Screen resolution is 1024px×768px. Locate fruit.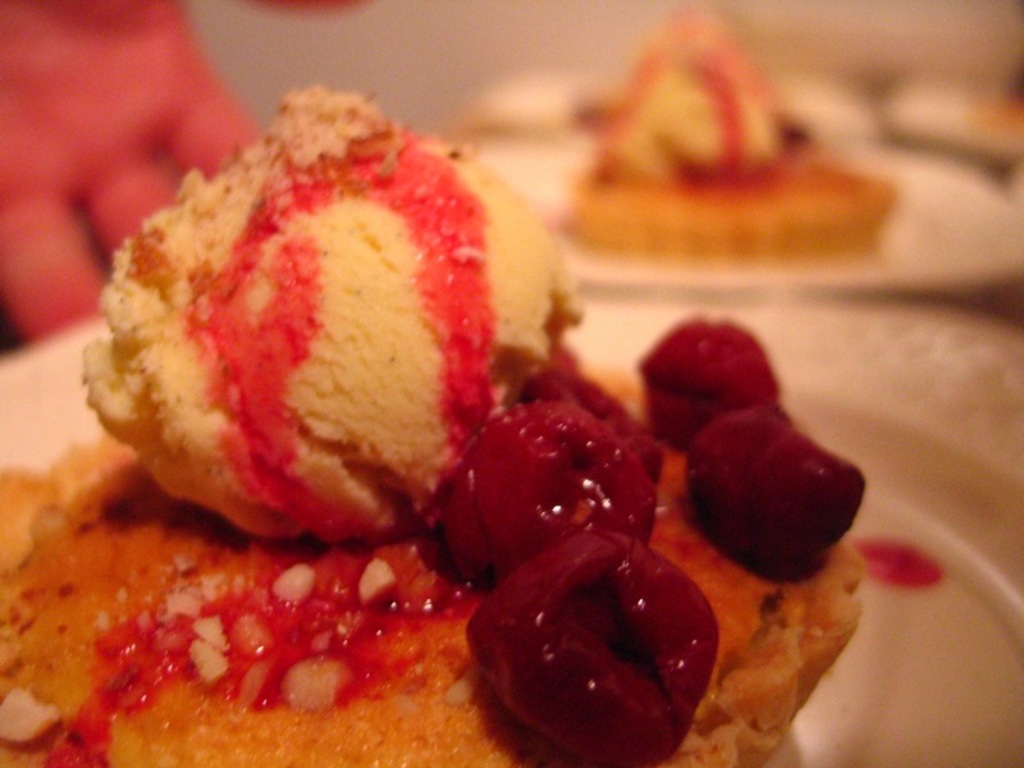
631,316,786,451.
